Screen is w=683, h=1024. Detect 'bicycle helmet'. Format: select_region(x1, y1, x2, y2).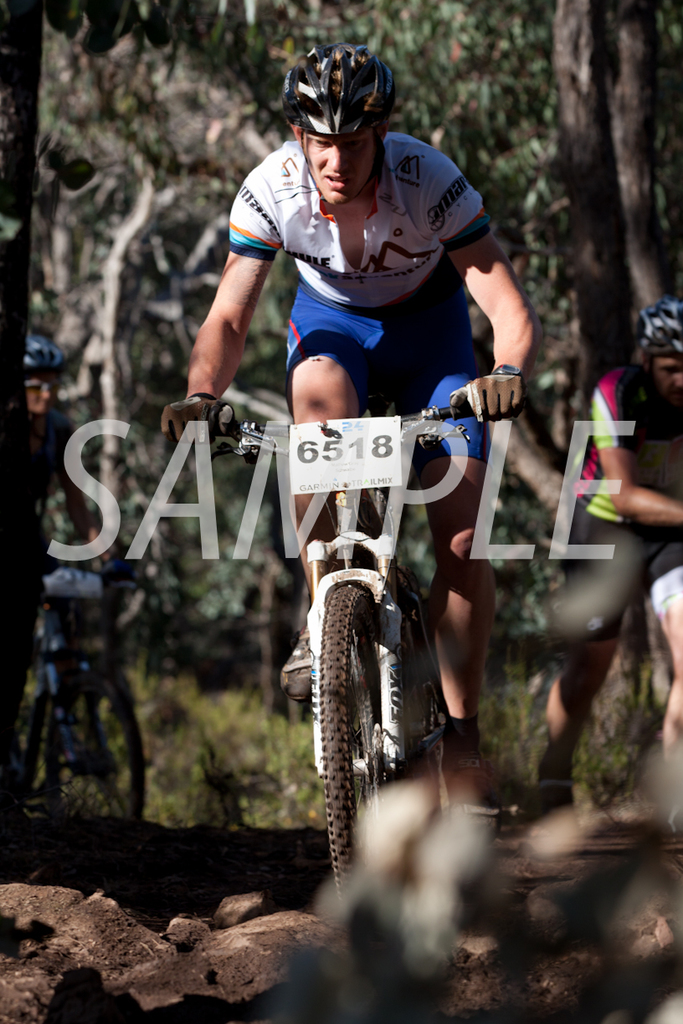
select_region(644, 290, 682, 361).
